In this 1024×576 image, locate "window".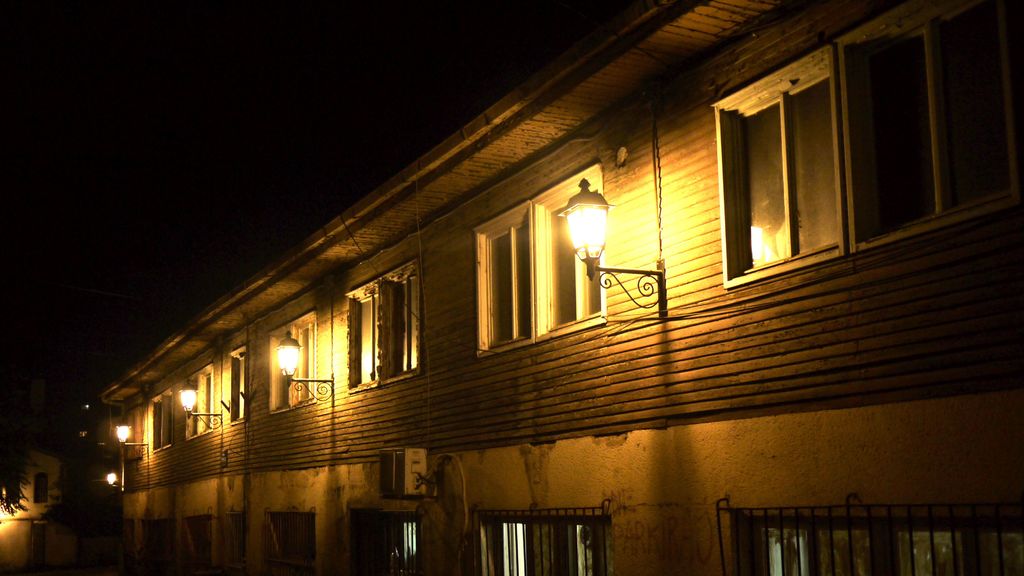
Bounding box: pyautogui.locateOnScreen(723, 502, 1023, 575).
